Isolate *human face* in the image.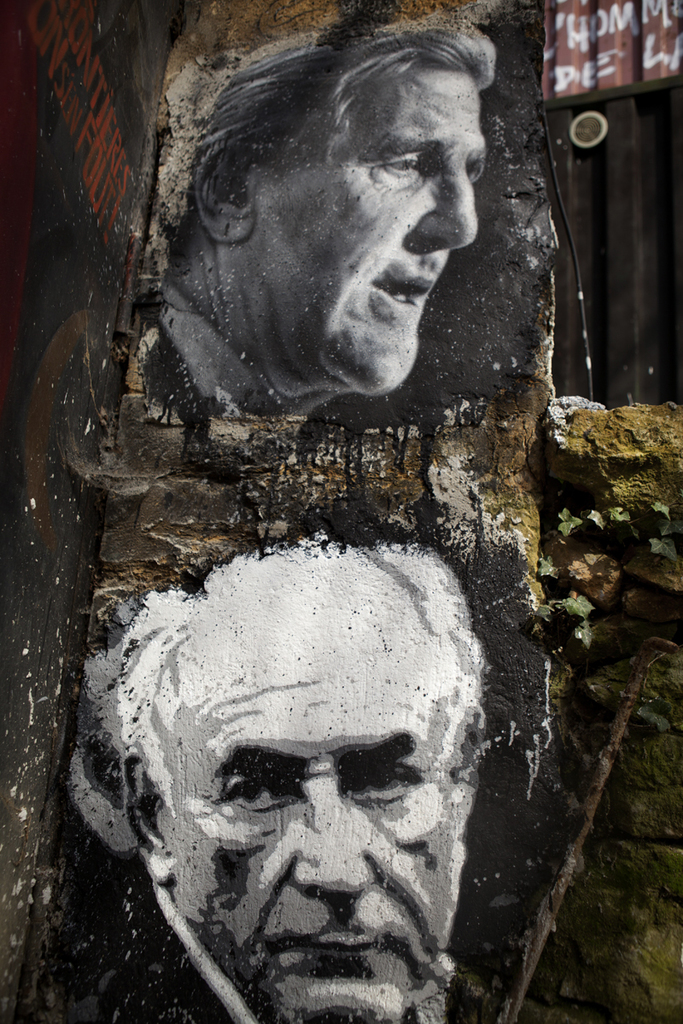
Isolated region: bbox=(251, 65, 493, 397).
